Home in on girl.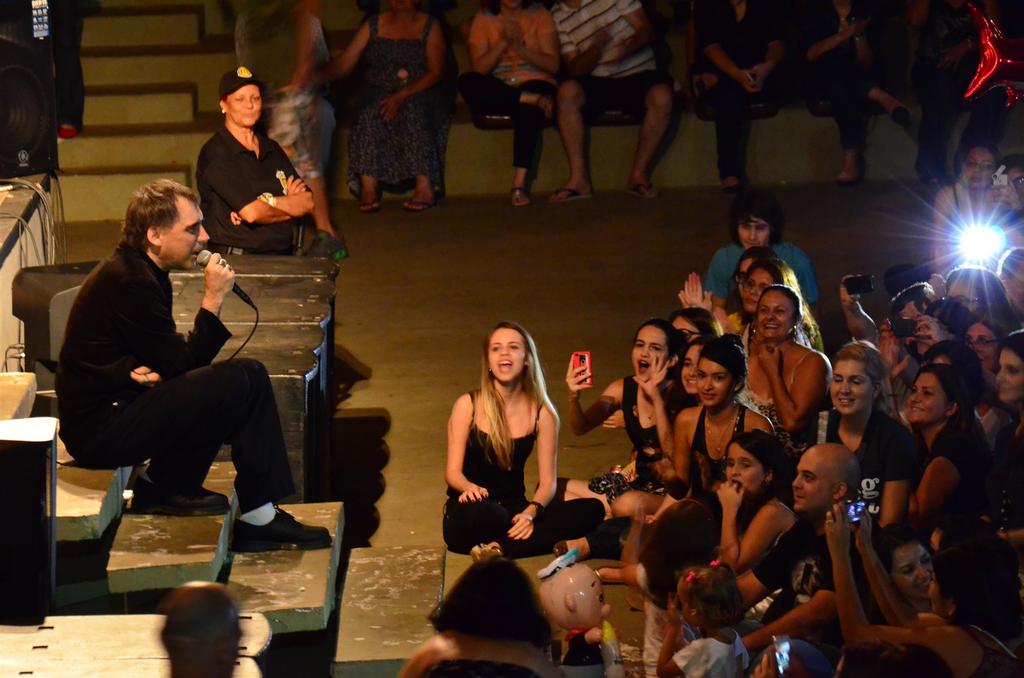
Homed in at [823, 500, 1023, 677].
